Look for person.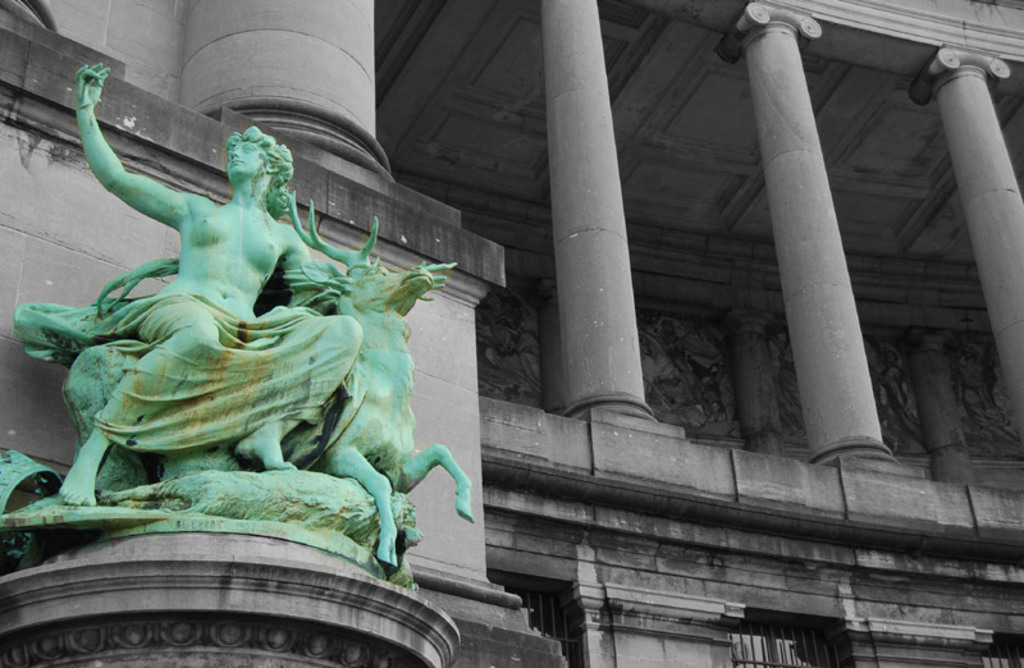
Found: [left=78, top=64, right=361, bottom=504].
